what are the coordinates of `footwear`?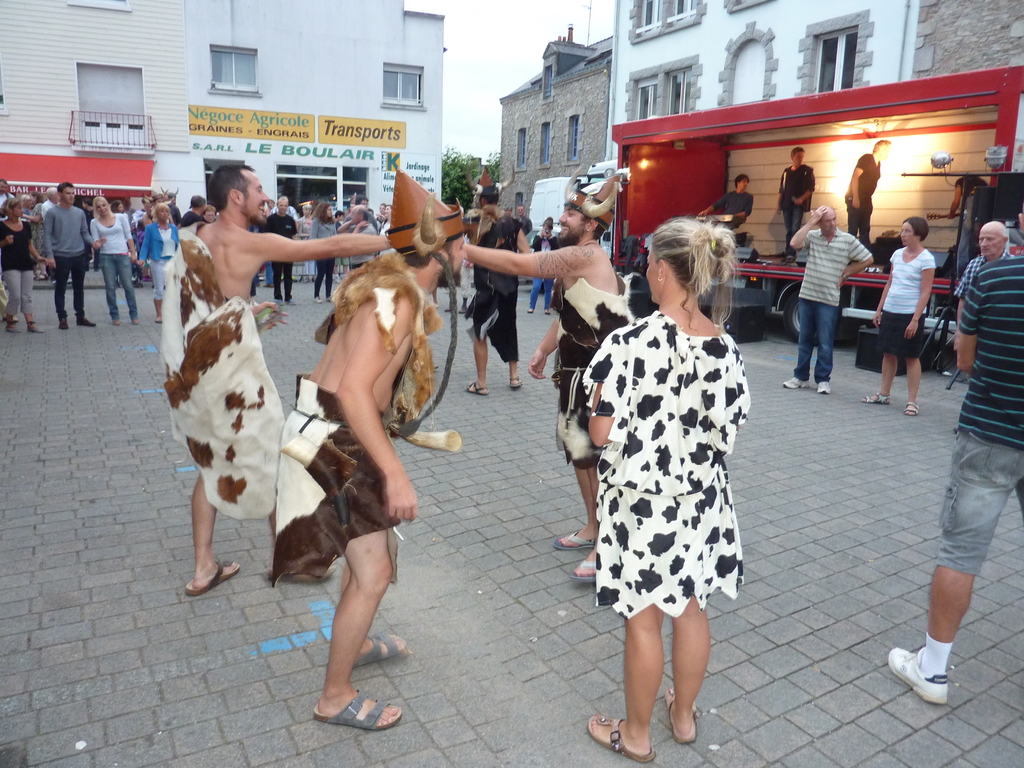
[129, 310, 139, 328].
